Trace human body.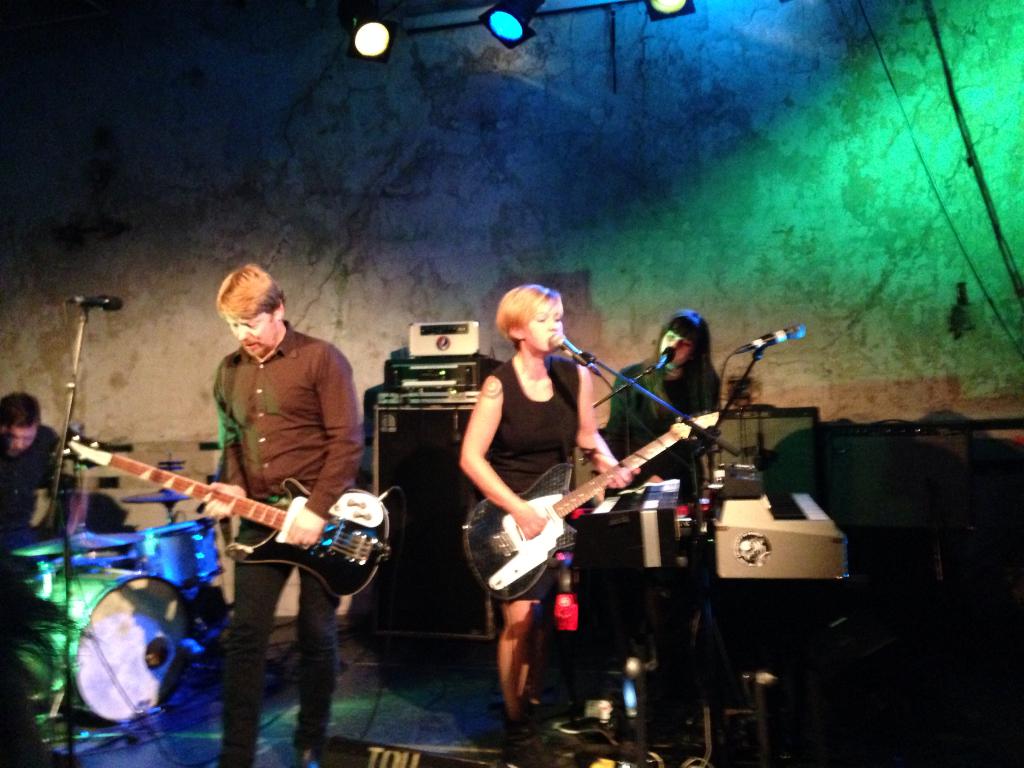
Traced to [619, 306, 718, 614].
